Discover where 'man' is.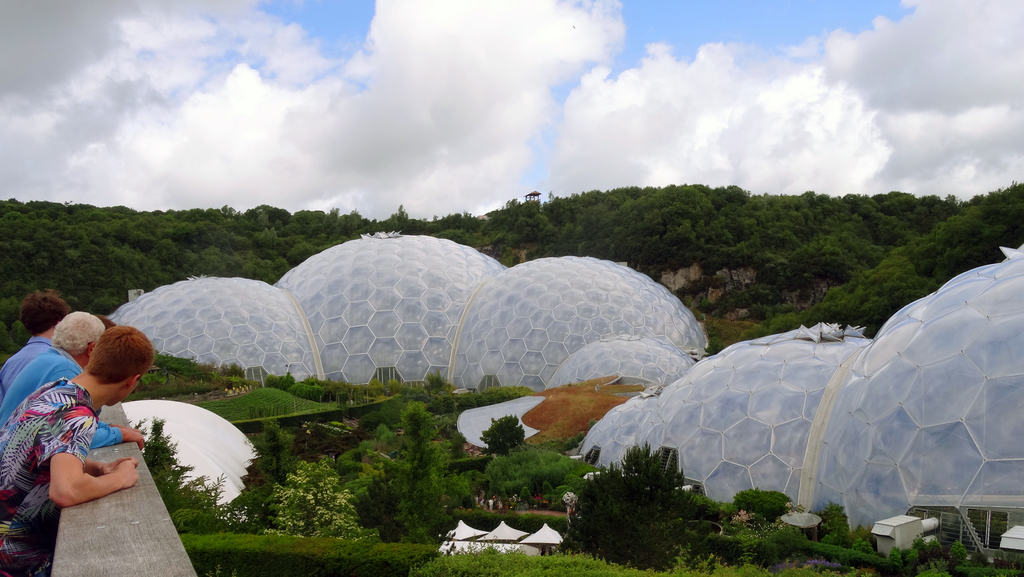
Discovered at detection(0, 288, 70, 394).
